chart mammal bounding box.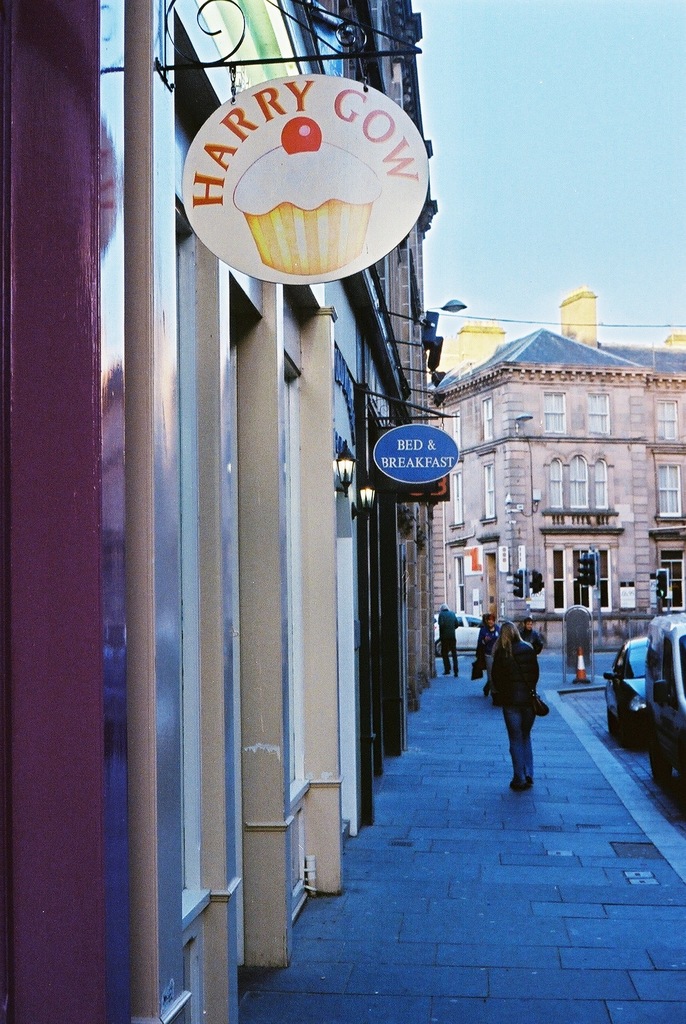
Charted: 489, 618, 540, 792.
